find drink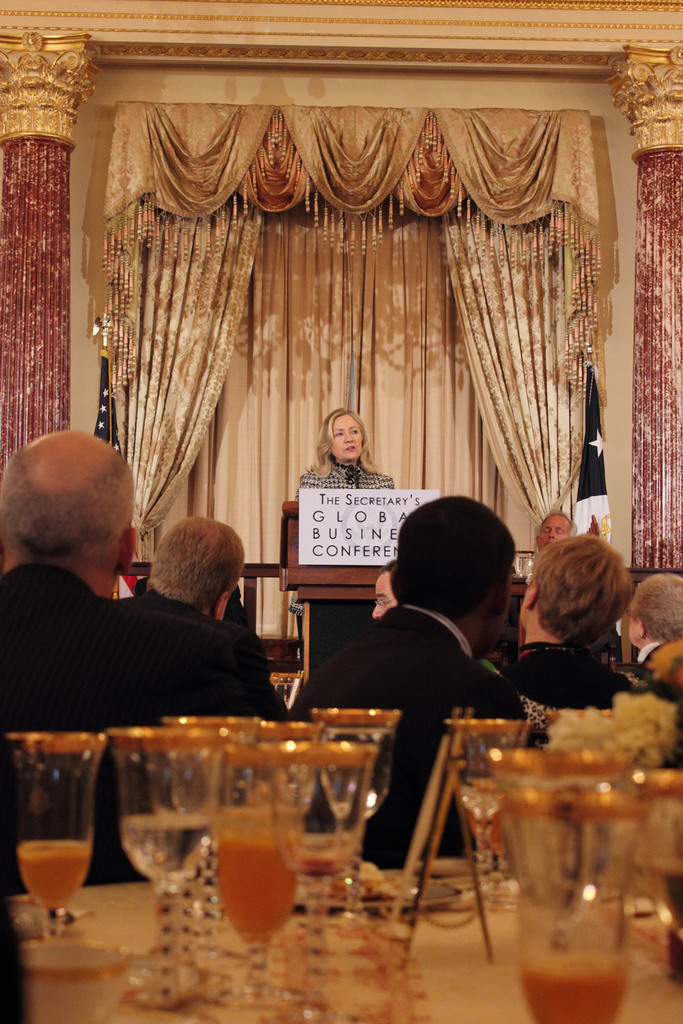
[215, 827, 299, 943]
